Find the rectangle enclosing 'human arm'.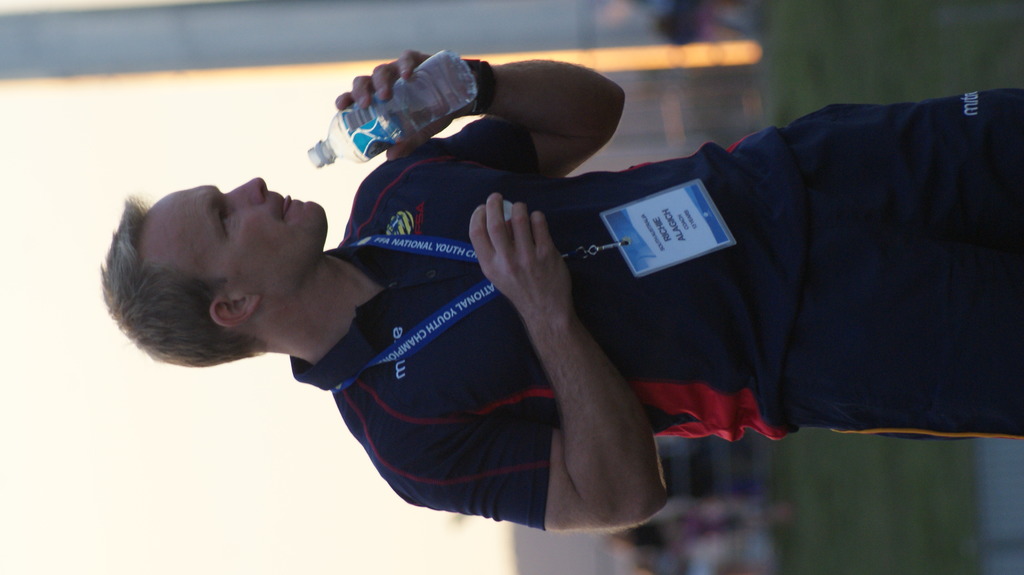
Rect(325, 66, 628, 205).
